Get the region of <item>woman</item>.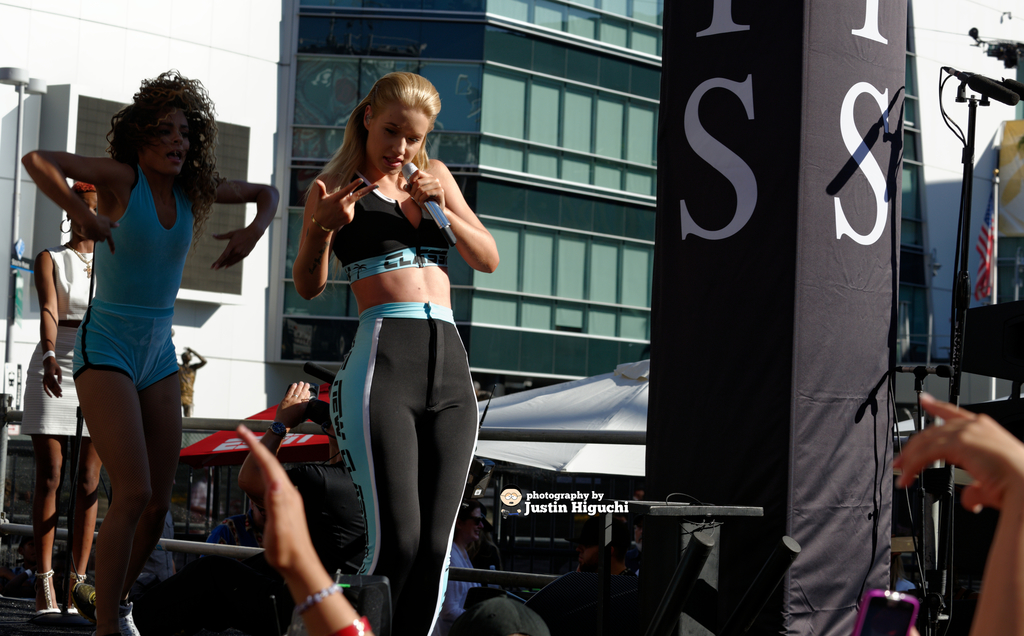
17:68:284:635.
